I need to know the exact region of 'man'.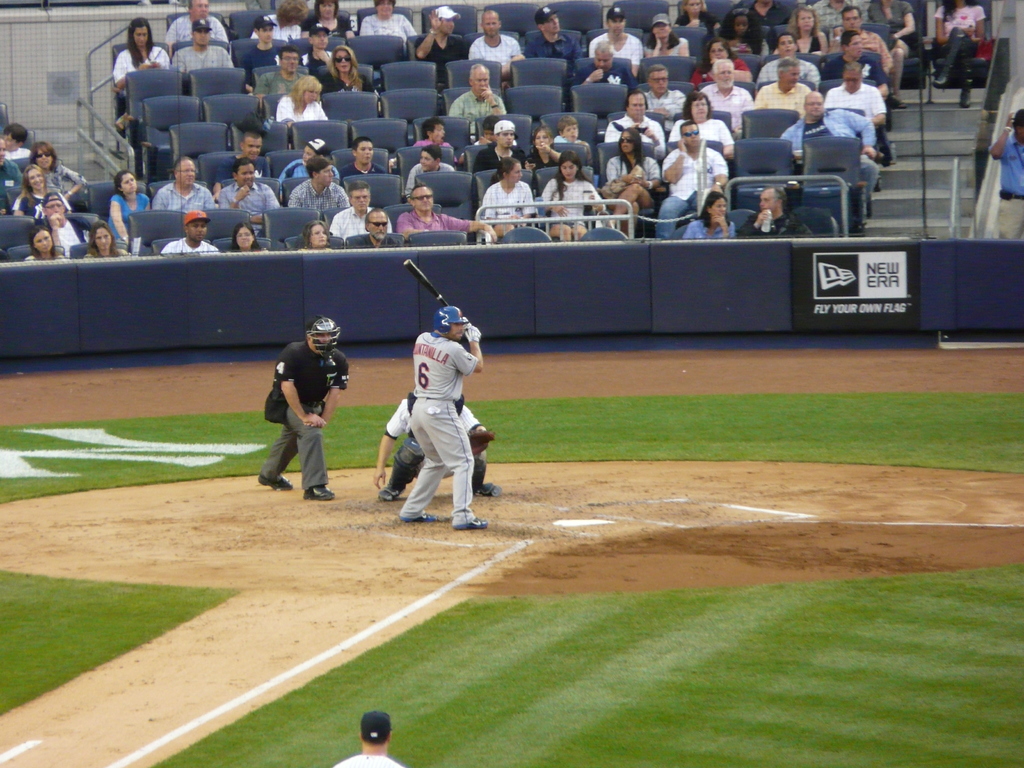
Region: Rect(734, 0, 795, 45).
